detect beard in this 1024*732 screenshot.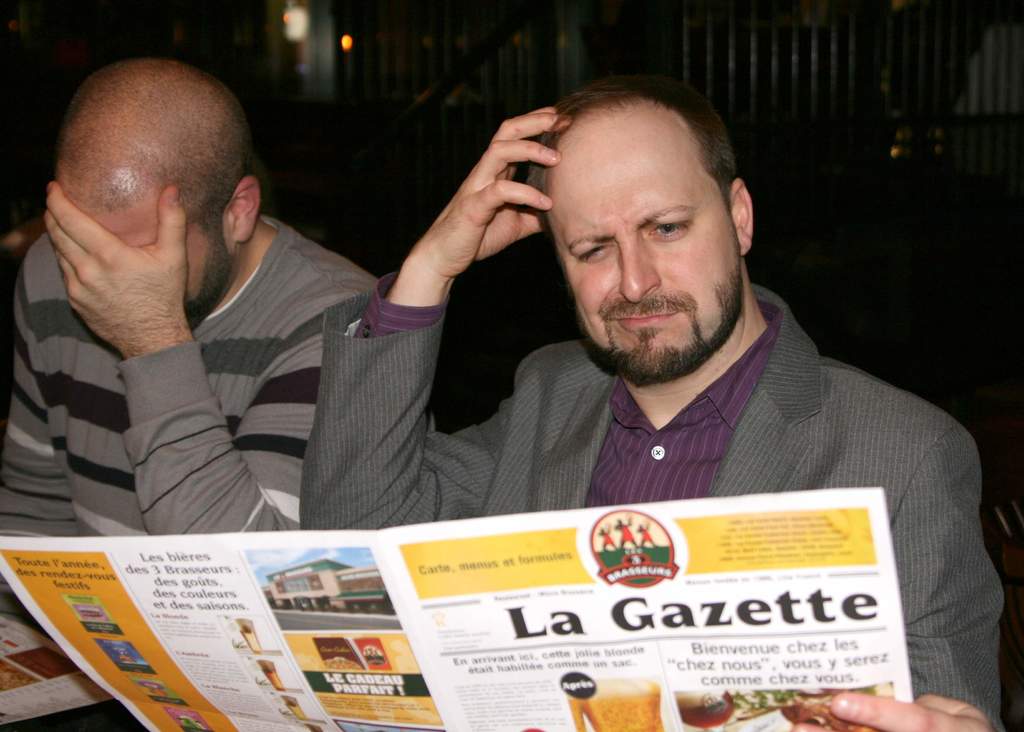
Detection: bbox(561, 229, 759, 370).
